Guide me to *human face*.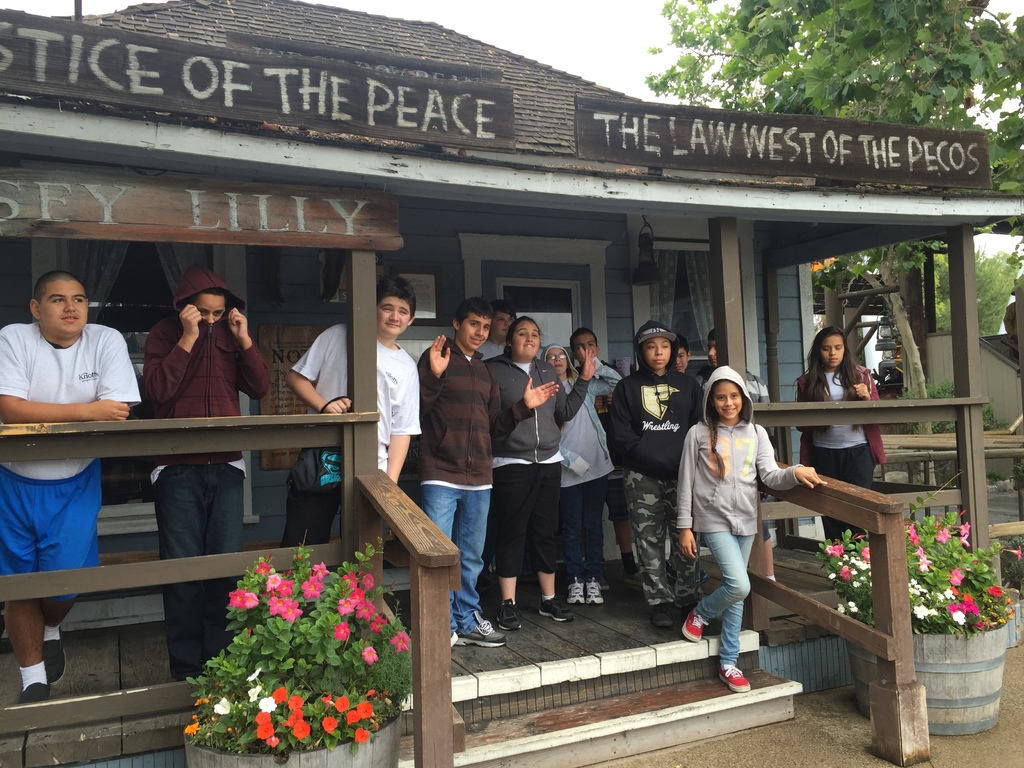
Guidance: detection(646, 336, 674, 376).
